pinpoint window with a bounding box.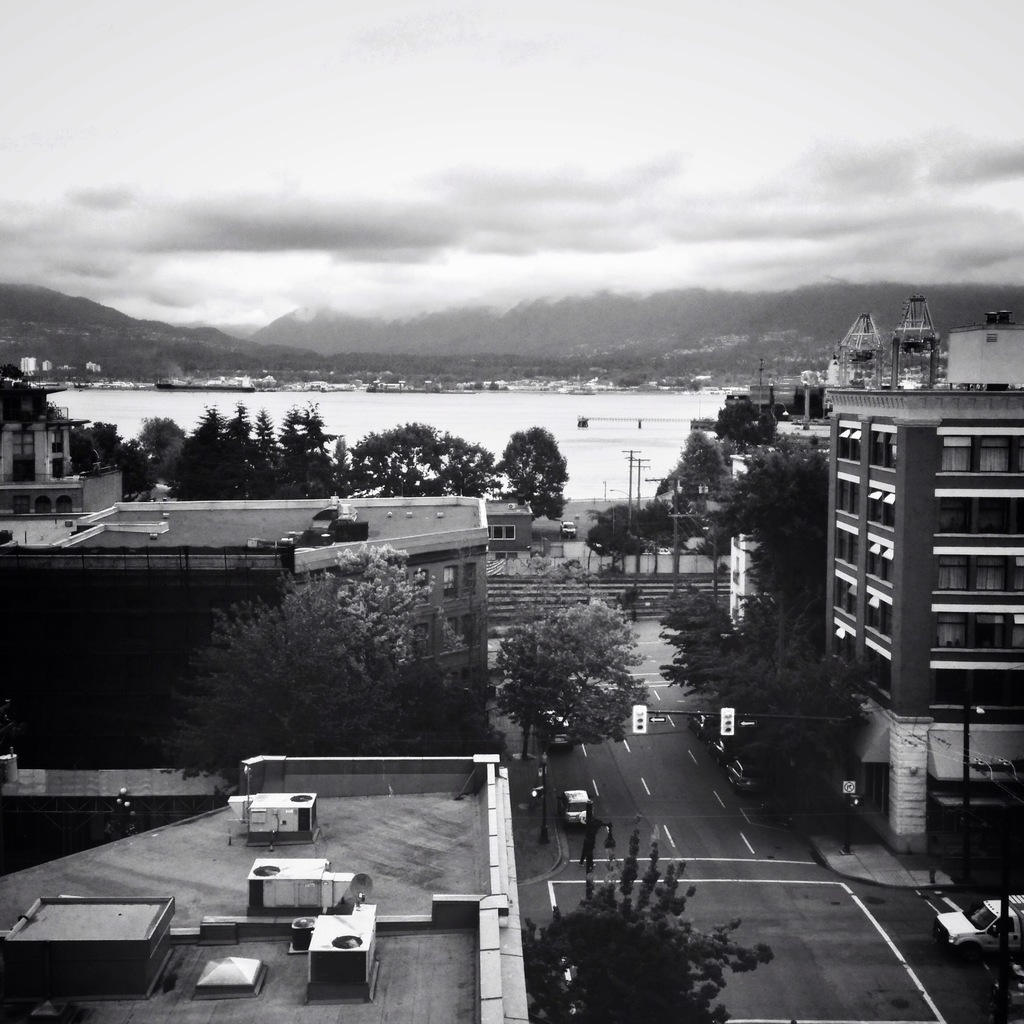
(left=849, top=485, right=858, bottom=516).
